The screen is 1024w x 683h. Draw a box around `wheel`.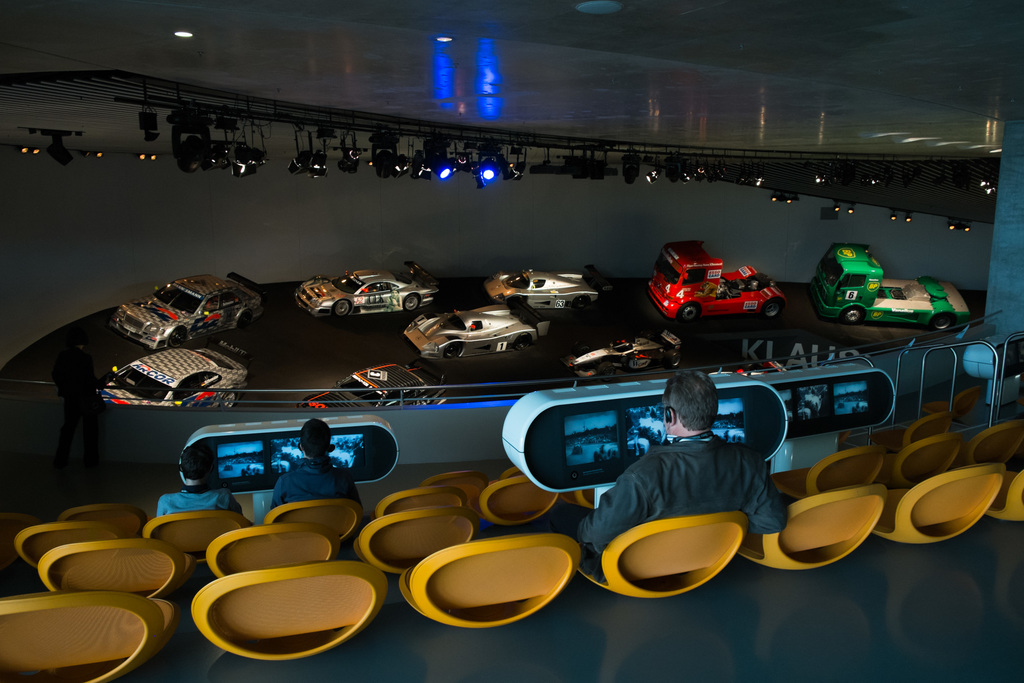
<bbox>572, 295, 589, 308</bbox>.
